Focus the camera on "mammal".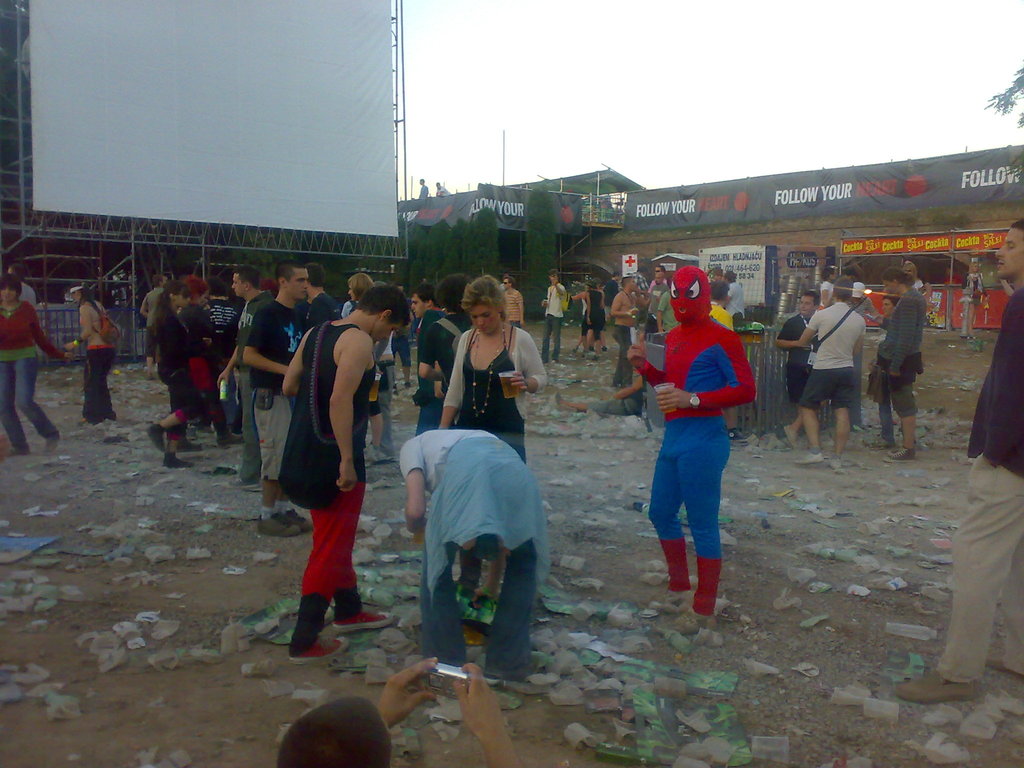
Focus region: {"left": 147, "top": 277, "right": 206, "bottom": 472}.
